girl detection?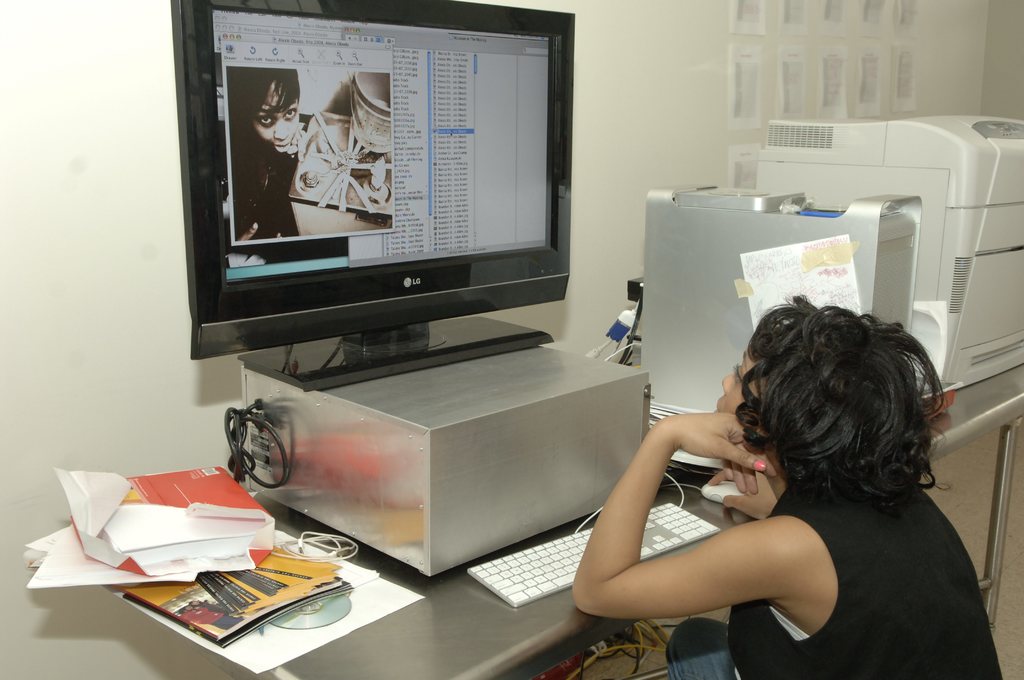
l=573, t=302, r=1009, b=679
